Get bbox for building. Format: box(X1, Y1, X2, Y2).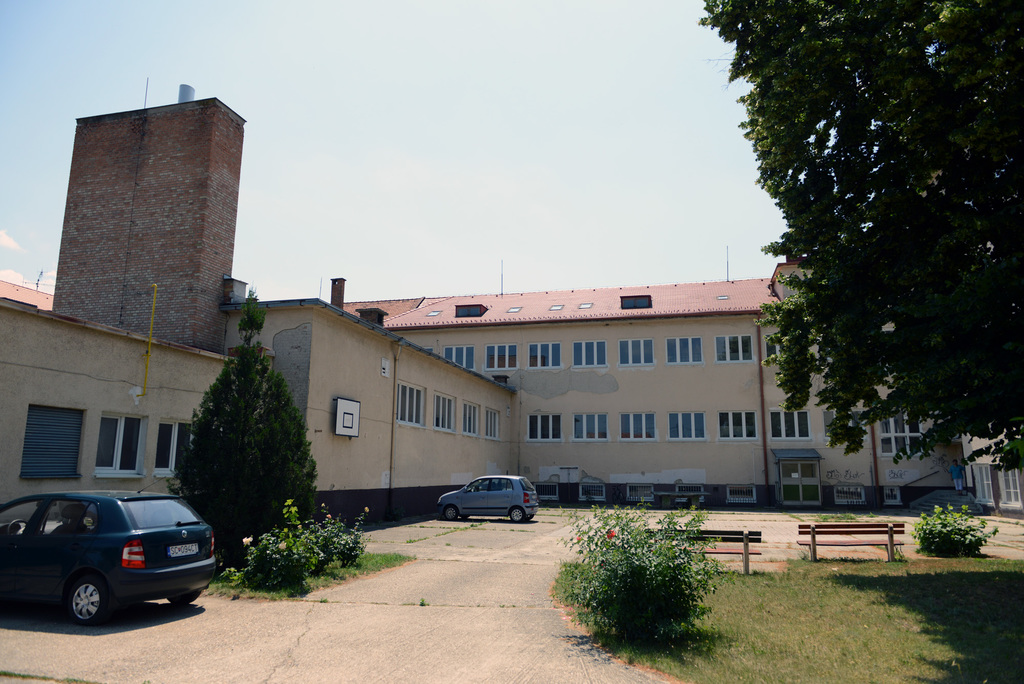
box(0, 88, 1023, 538).
